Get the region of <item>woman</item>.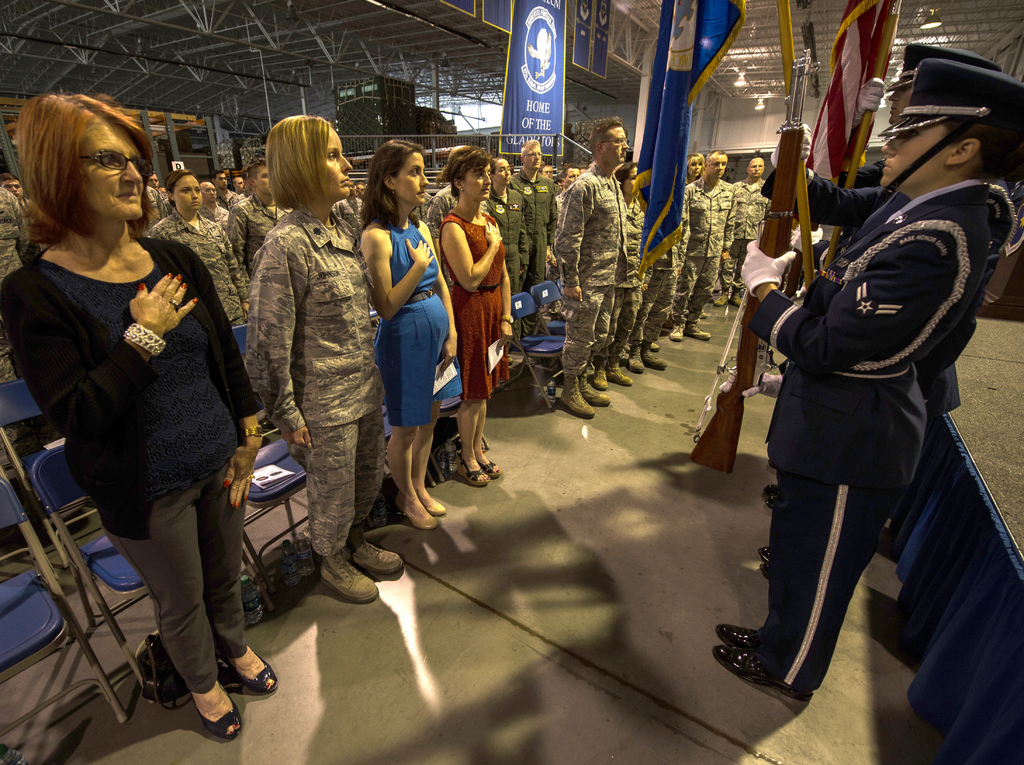
left=242, top=106, right=410, bottom=607.
